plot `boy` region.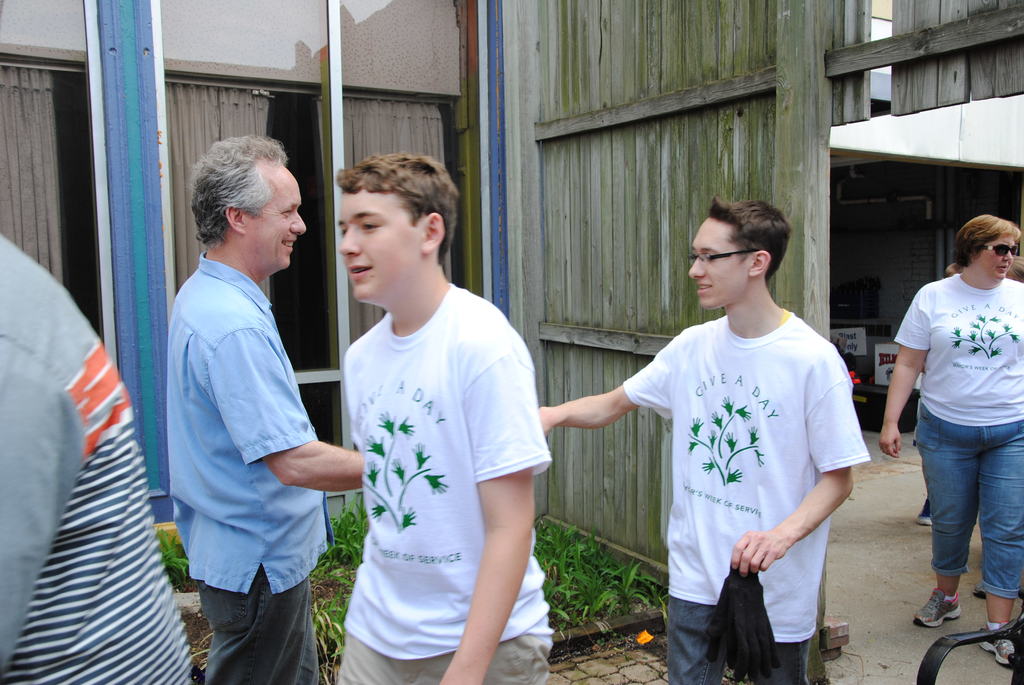
Plotted at rect(532, 196, 871, 684).
